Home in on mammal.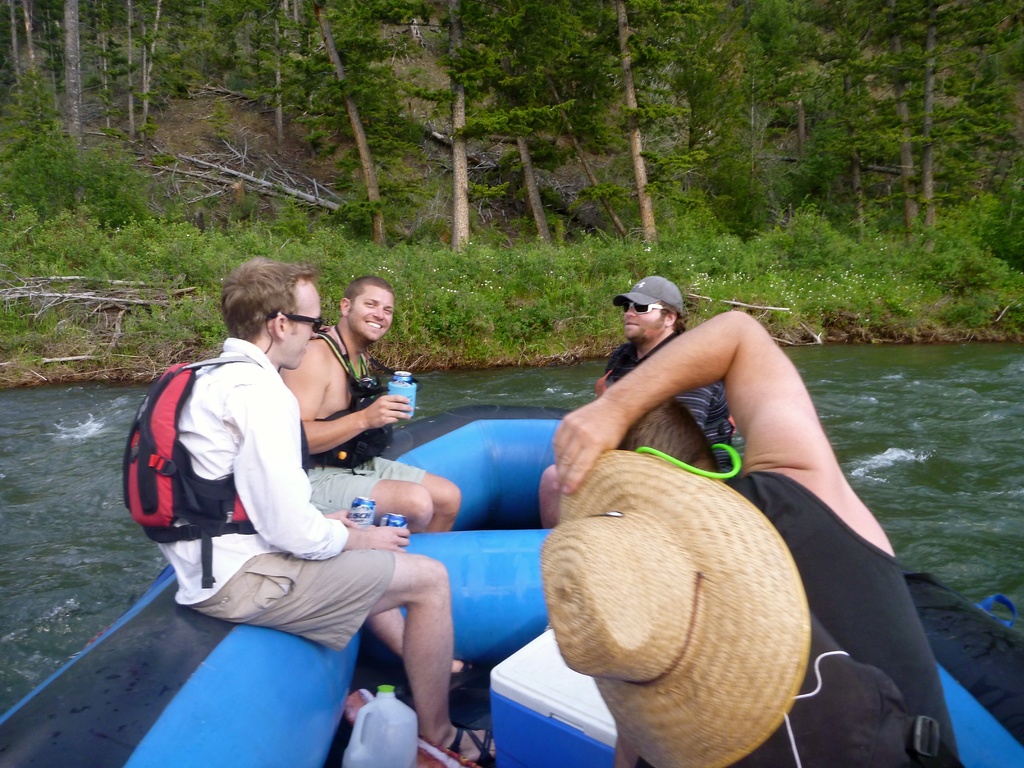
Homed in at box(275, 278, 468, 541).
